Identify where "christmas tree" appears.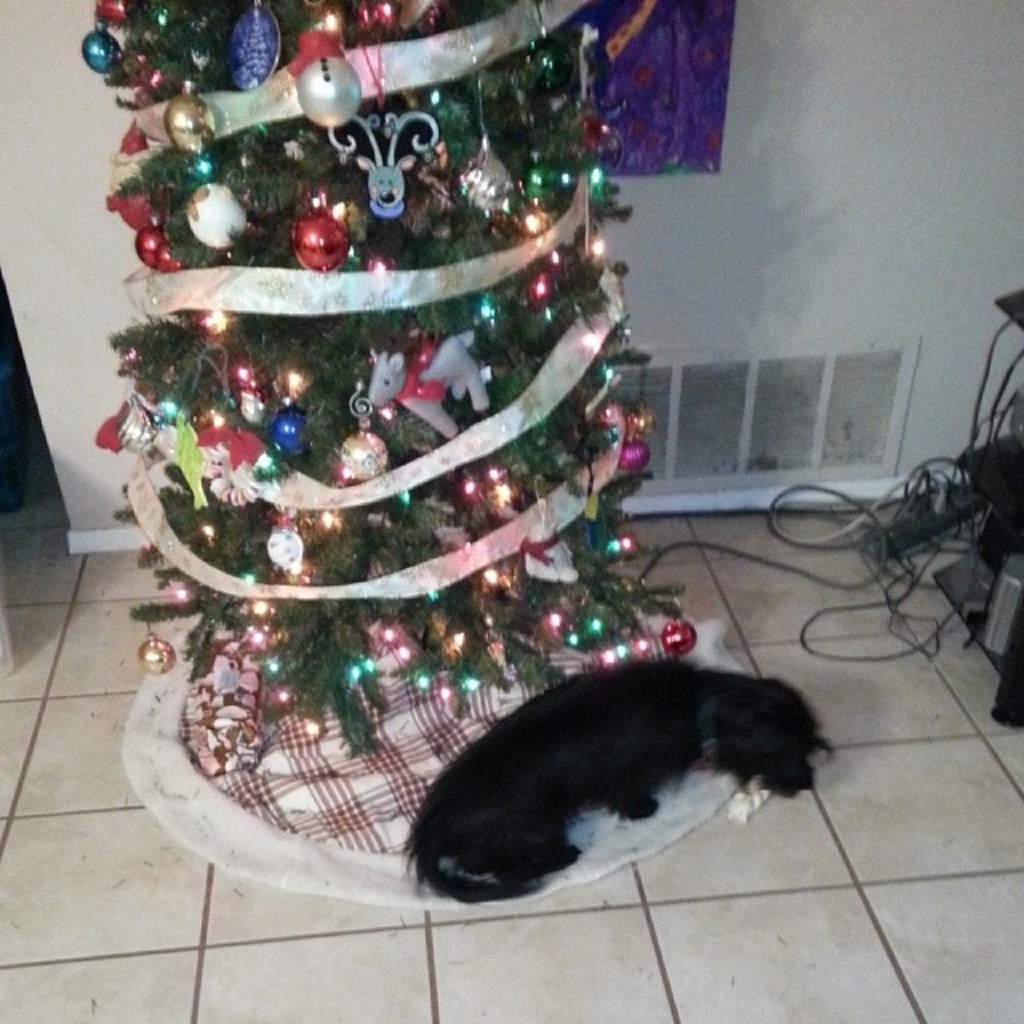
Appears at <box>85,0,704,770</box>.
